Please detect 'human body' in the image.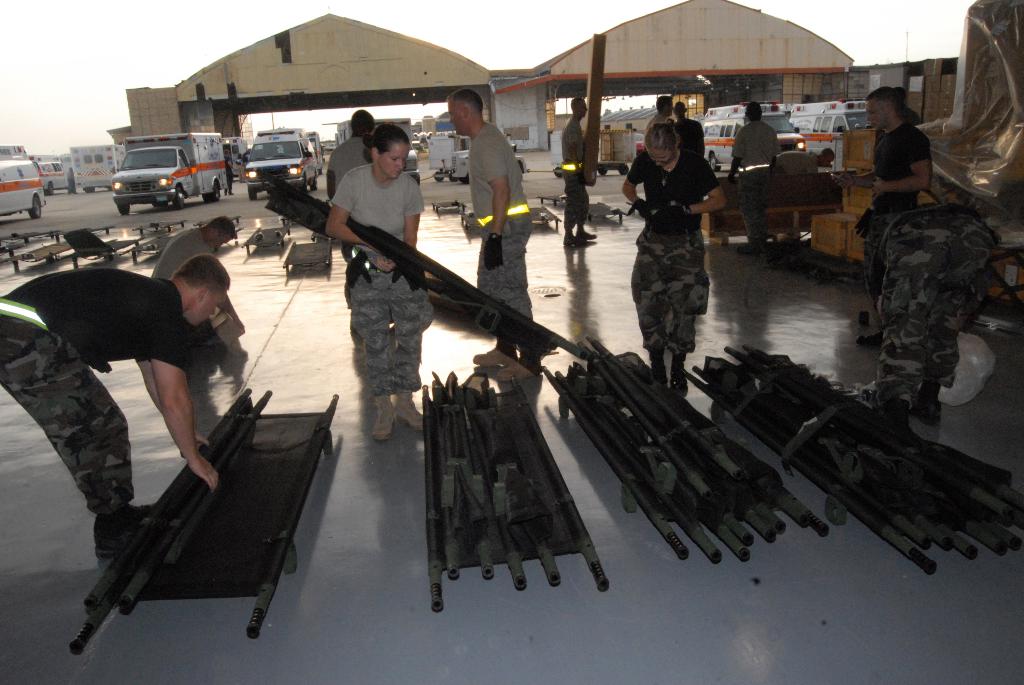
l=831, t=120, r=933, b=346.
